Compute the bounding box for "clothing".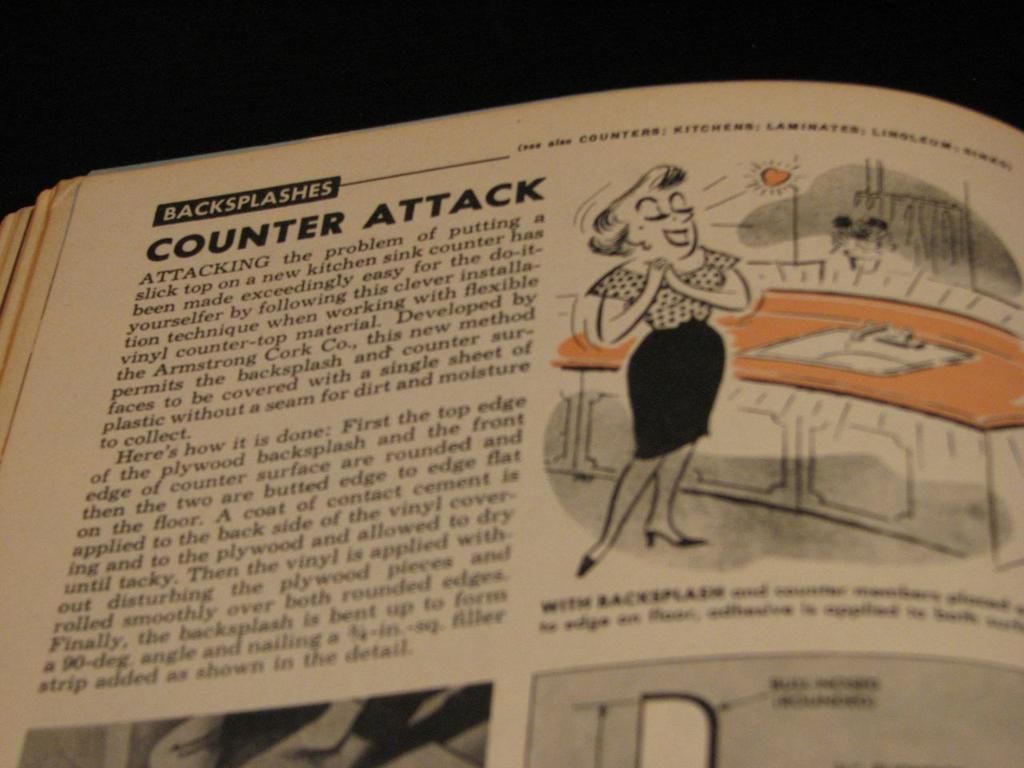
{"x1": 590, "y1": 264, "x2": 749, "y2": 454}.
